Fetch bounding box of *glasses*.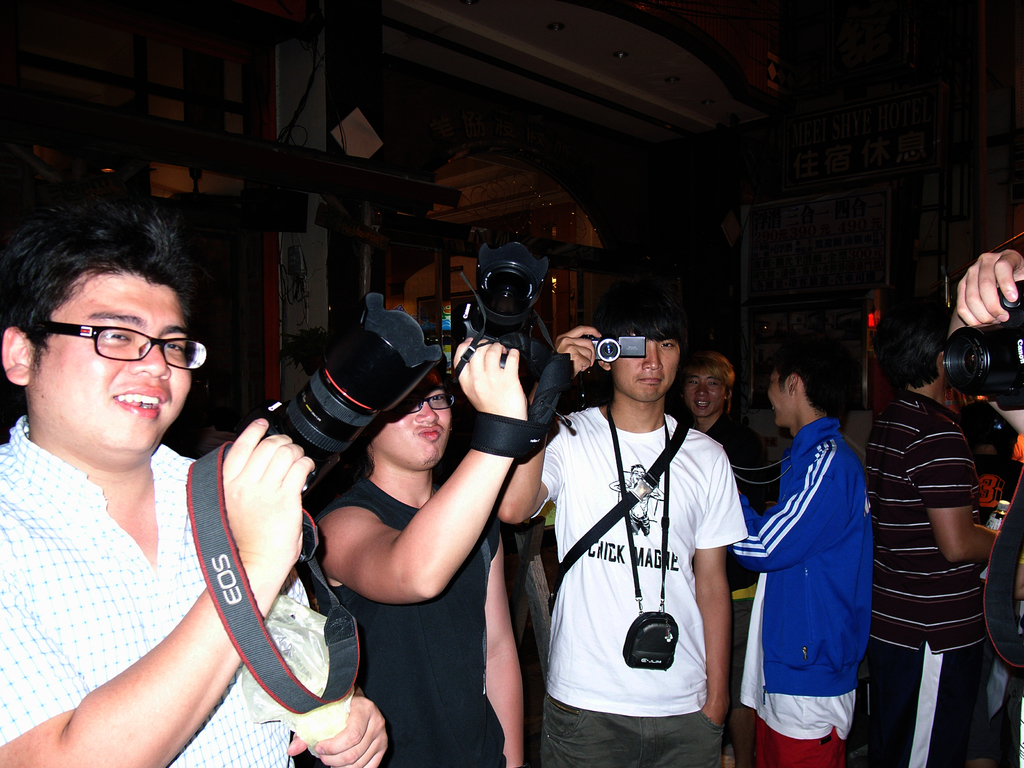
Bbox: 406:393:456:410.
